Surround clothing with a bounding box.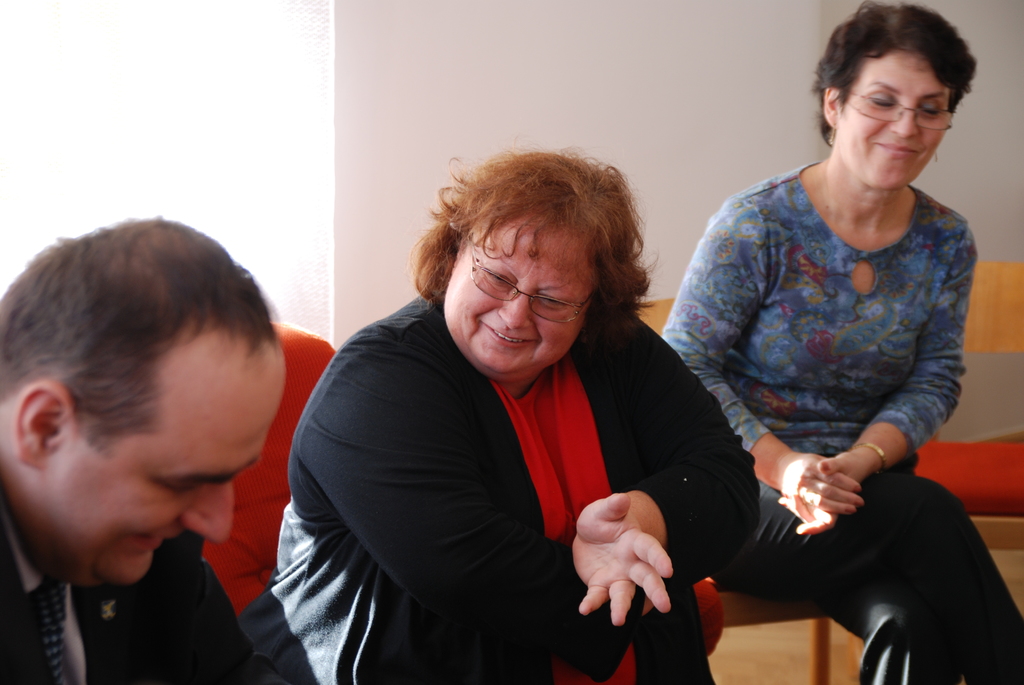
x1=0, y1=497, x2=263, y2=684.
